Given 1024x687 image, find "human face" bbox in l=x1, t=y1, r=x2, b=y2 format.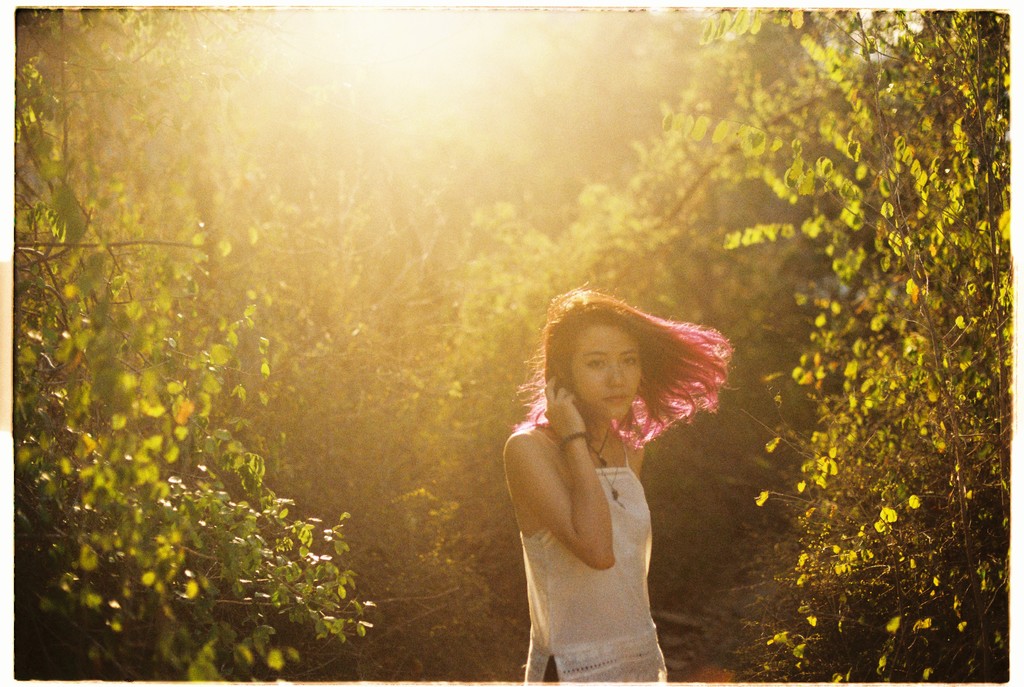
l=573, t=325, r=643, b=422.
